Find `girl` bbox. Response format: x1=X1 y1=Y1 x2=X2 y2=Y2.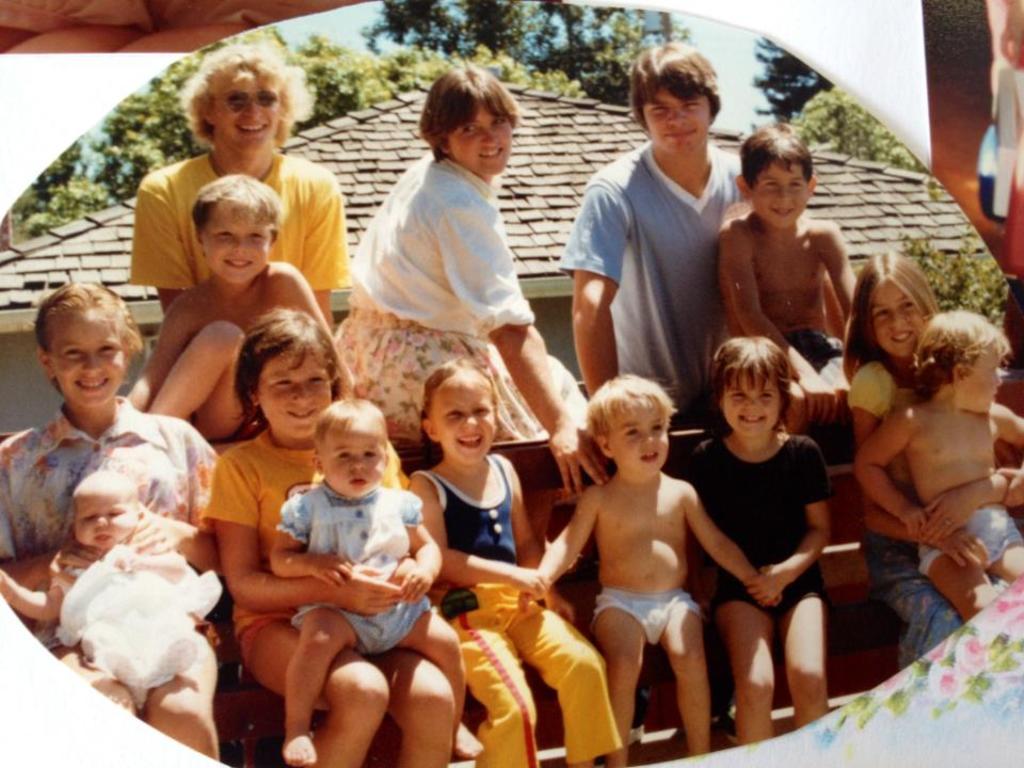
x1=281 y1=399 x2=485 y2=764.
